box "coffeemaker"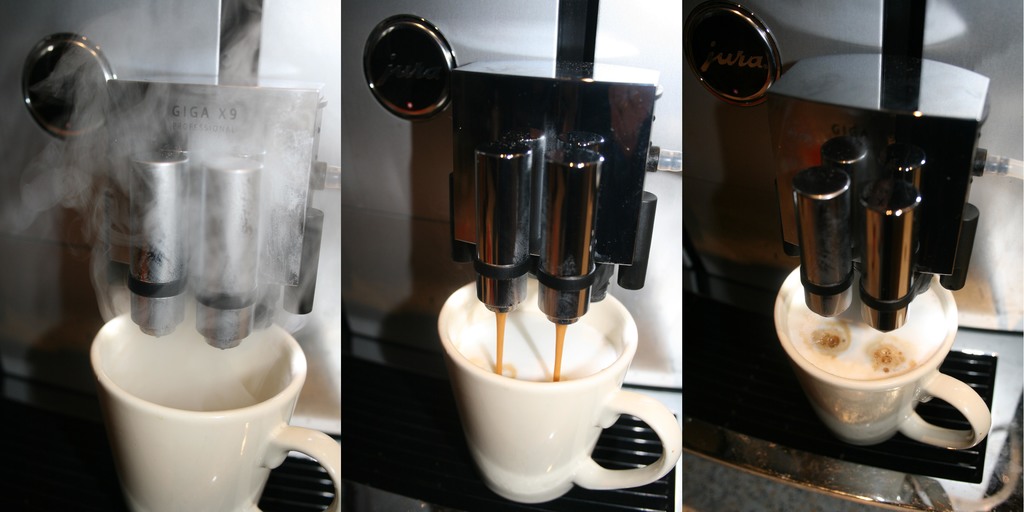
<region>0, 1, 335, 511</region>
